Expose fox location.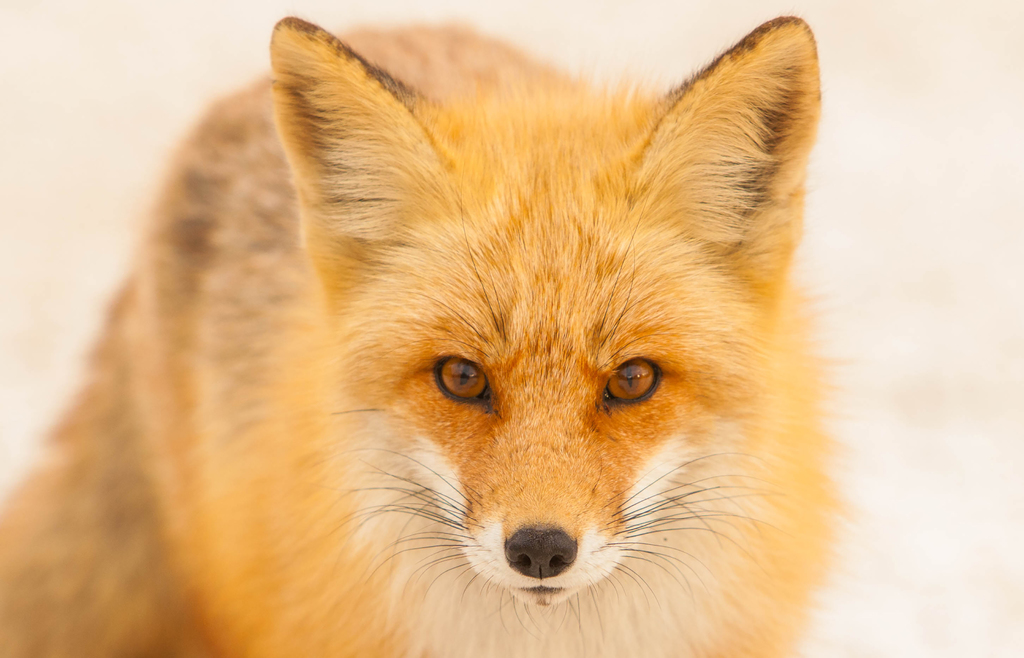
Exposed at left=0, top=11, right=877, bottom=657.
